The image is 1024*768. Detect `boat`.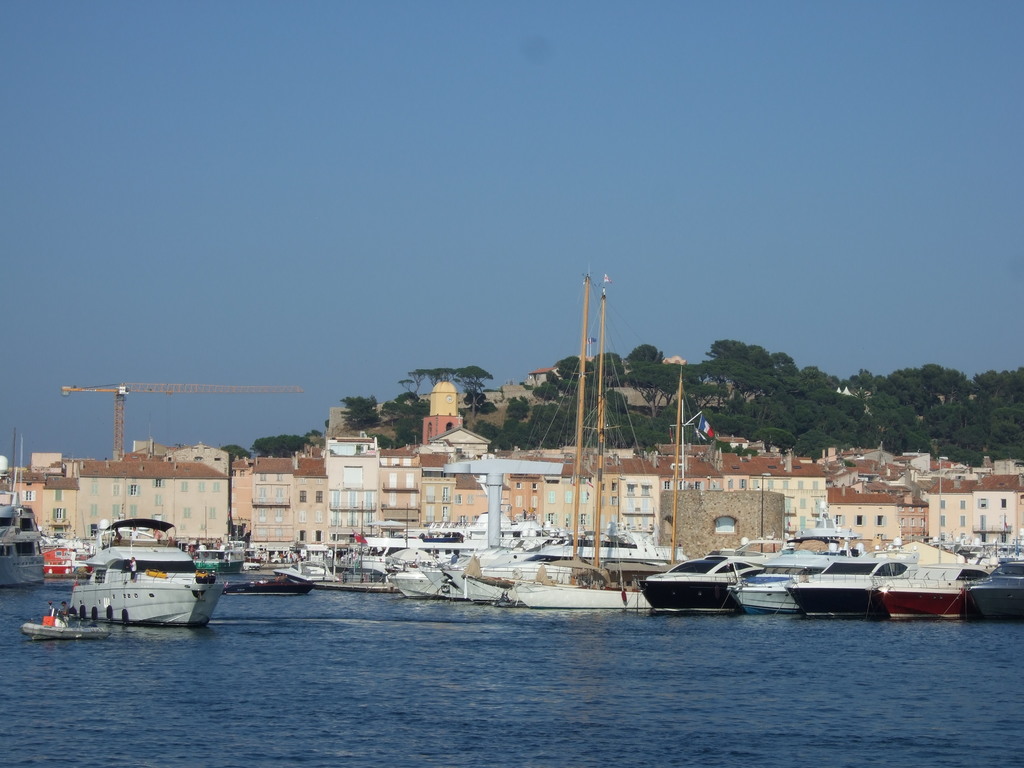
Detection: {"x1": 966, "y1": 558, "x2": 1023, "y2": 620}.
